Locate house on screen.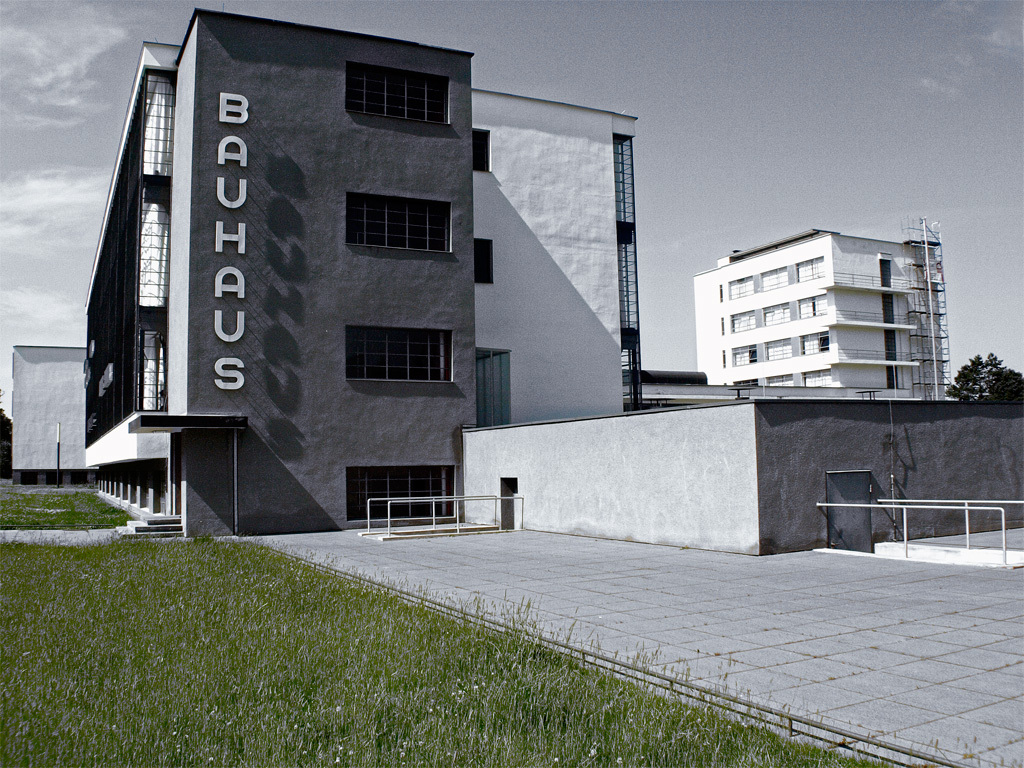
On screen at <box>5,336,99,493</box>.
